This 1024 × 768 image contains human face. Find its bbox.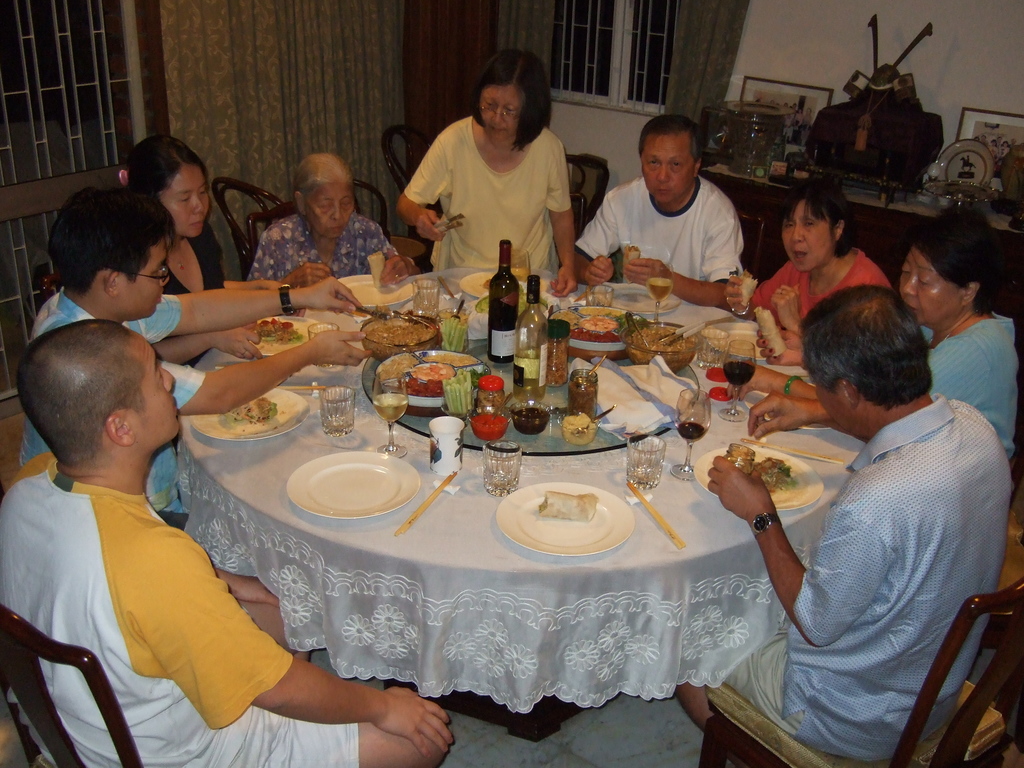
left=134, top=243, right=166, bottom=316.
